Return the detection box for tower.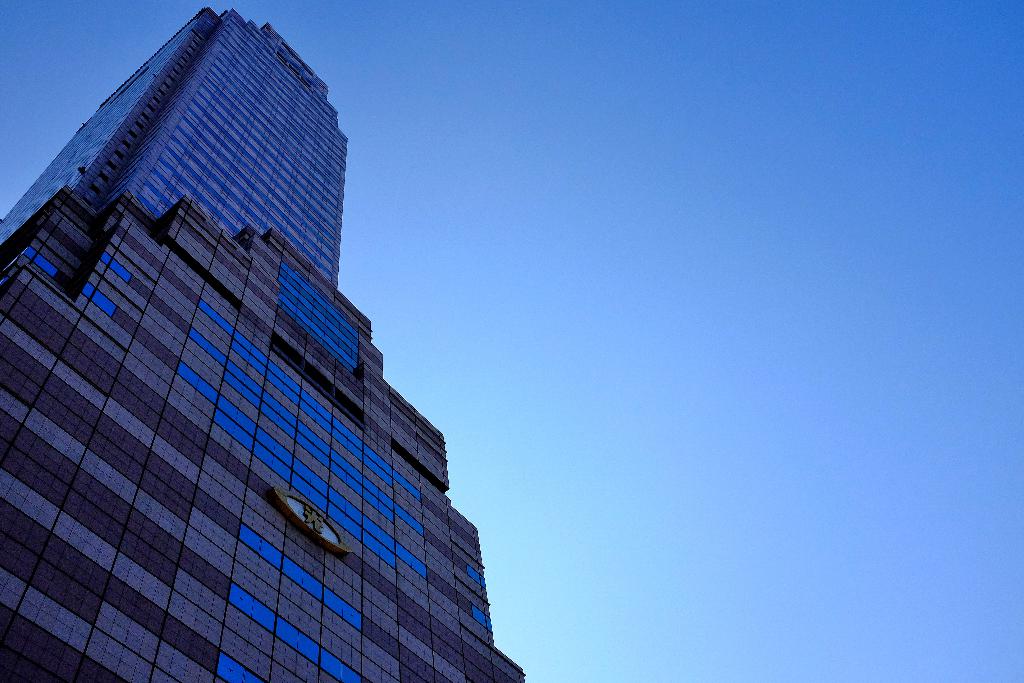
(0, 6, 524, 682).
